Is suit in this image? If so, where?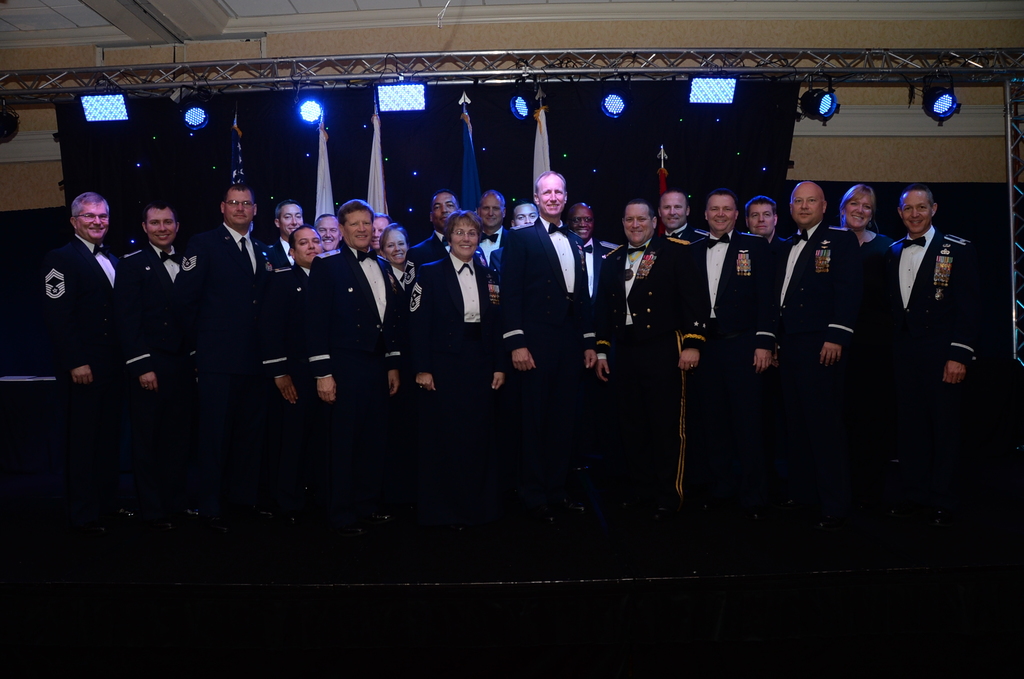
Yes, at box(191, 212, 264, 451).
